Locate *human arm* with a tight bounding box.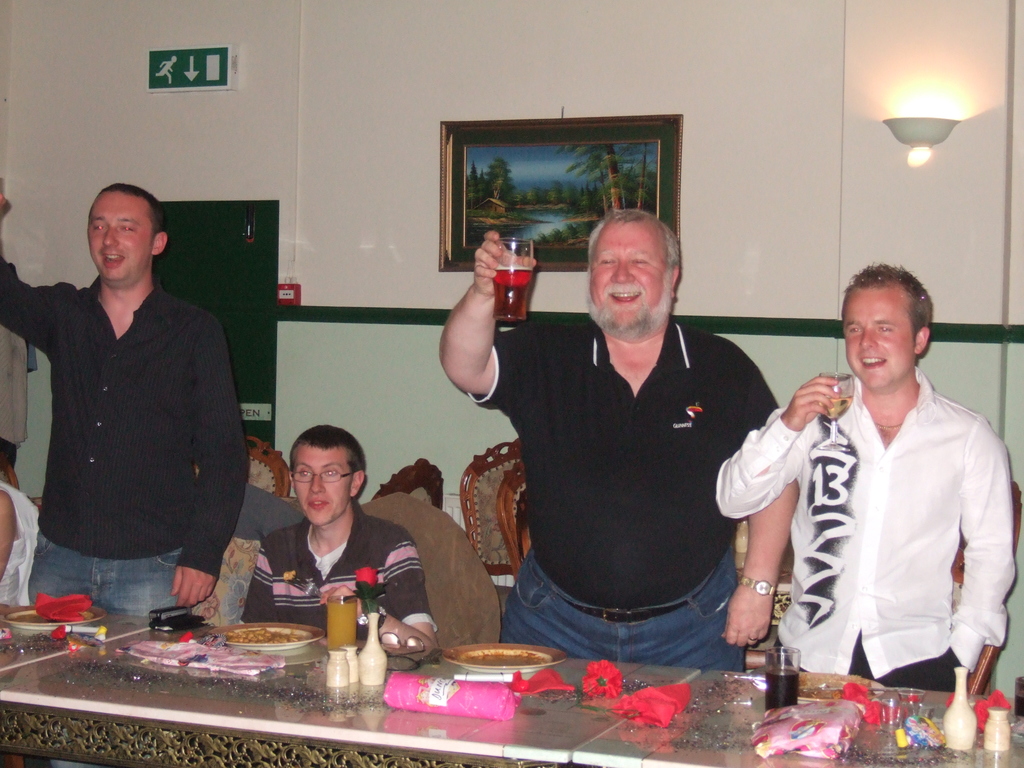
(0,486,19,584).
